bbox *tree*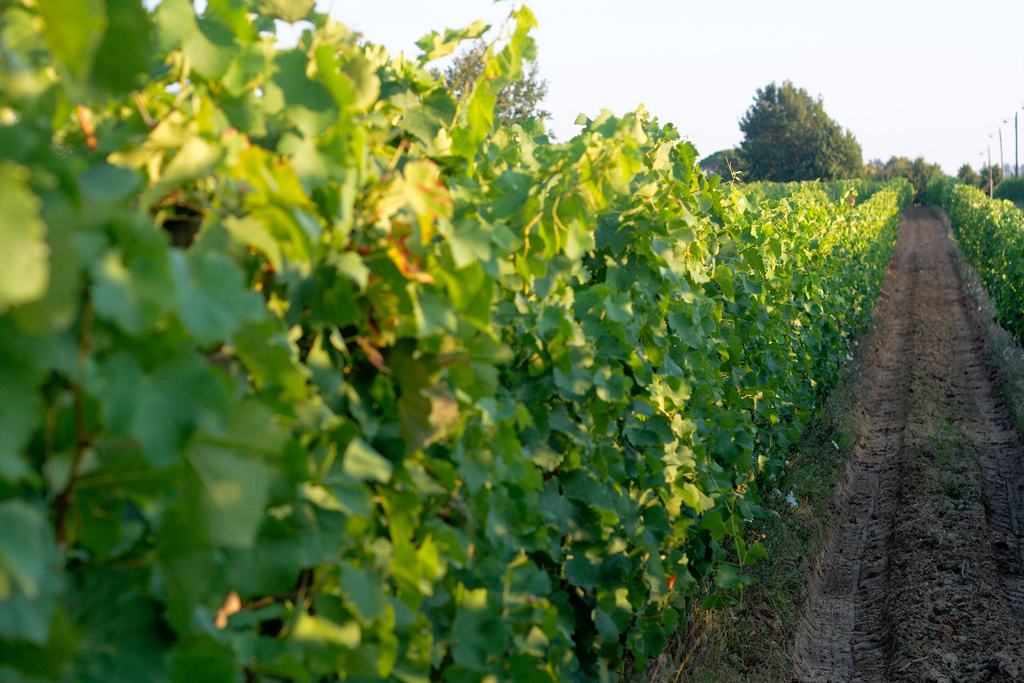
(x1=428, y1=41, x2=554, y2=124)
